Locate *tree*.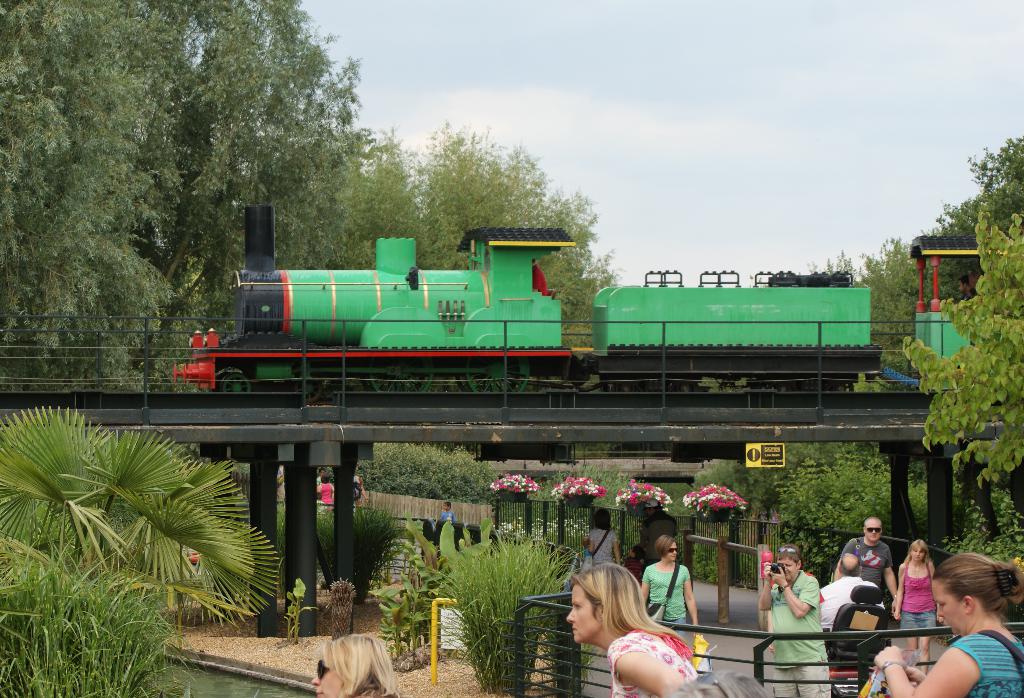
Bounding box: <box>515,179,621,357</box>.
